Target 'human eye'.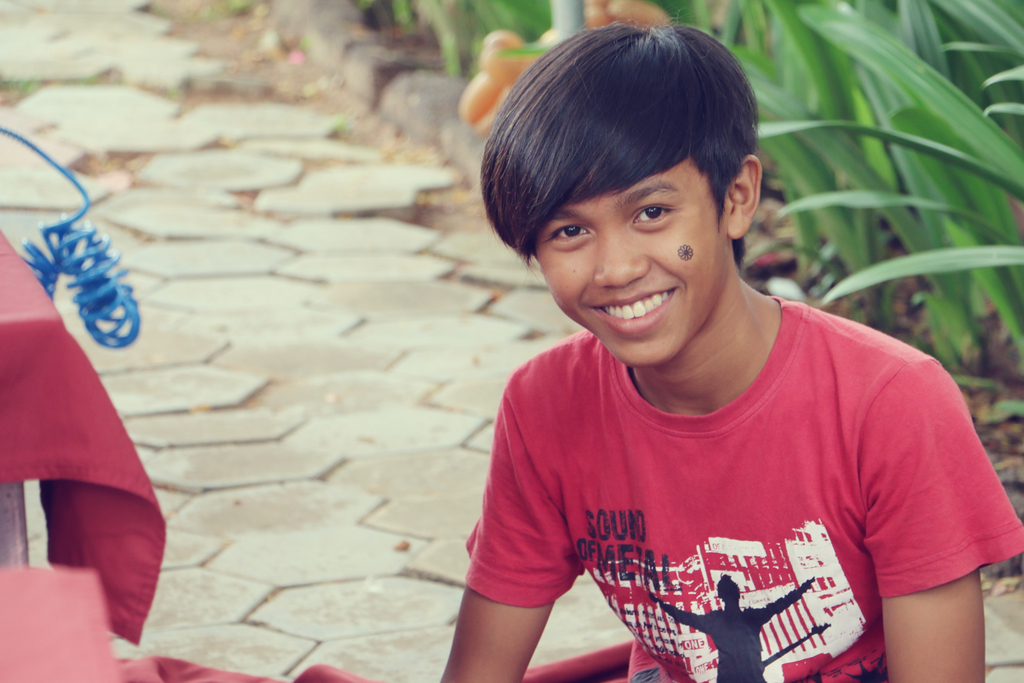
Target region: bbox(543, 222, 589, 247).
